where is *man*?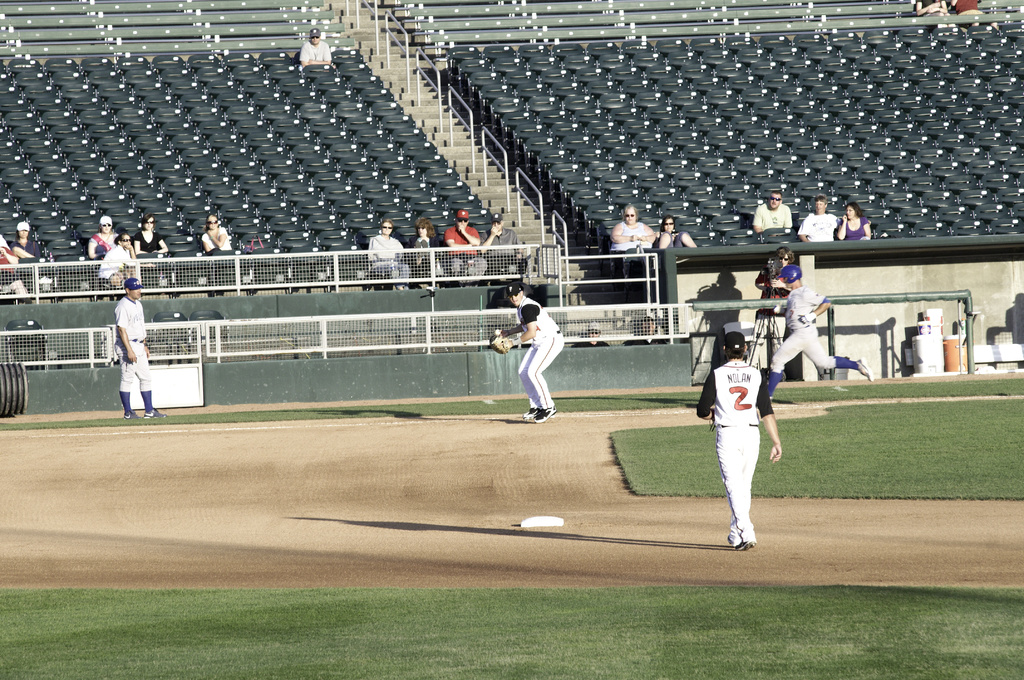
pyautogui.locateOnScreen(476, 210, 534, 278).
